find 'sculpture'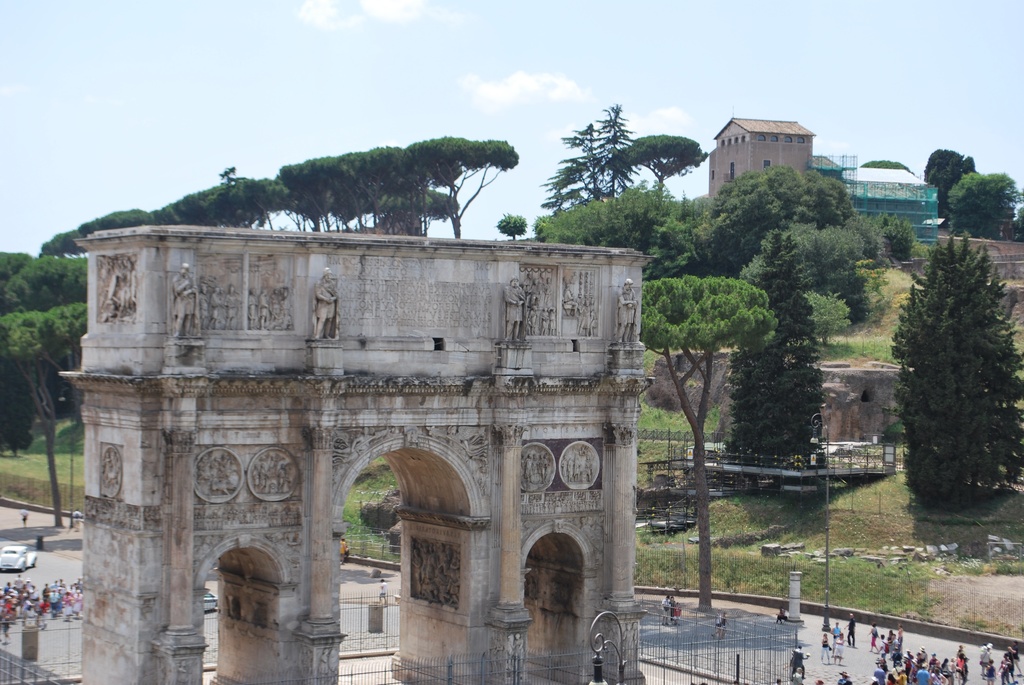
select_region(522, 271, 563, 341)
